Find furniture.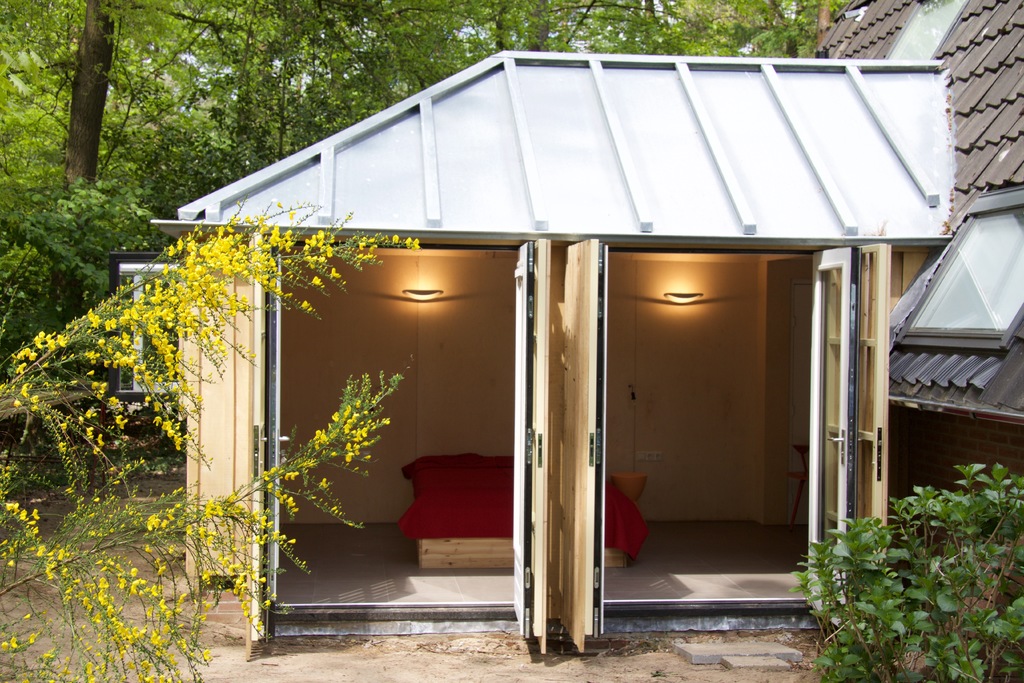
rect(559, 237, 604, 655).
